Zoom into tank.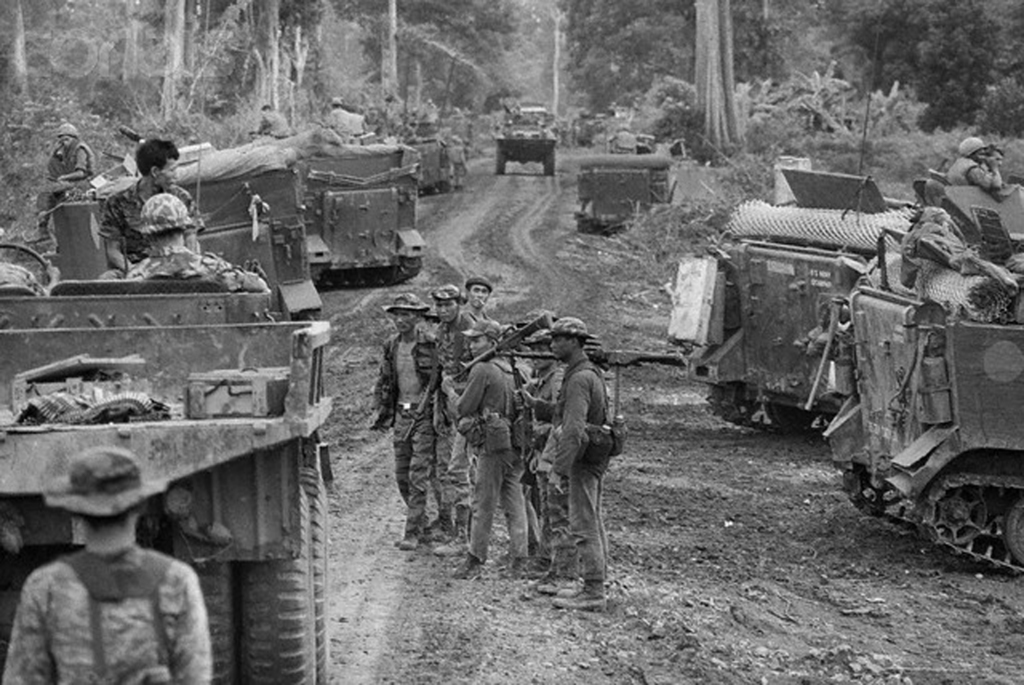
Zoom target: left=663, top=3, right=948, bottom=433.
